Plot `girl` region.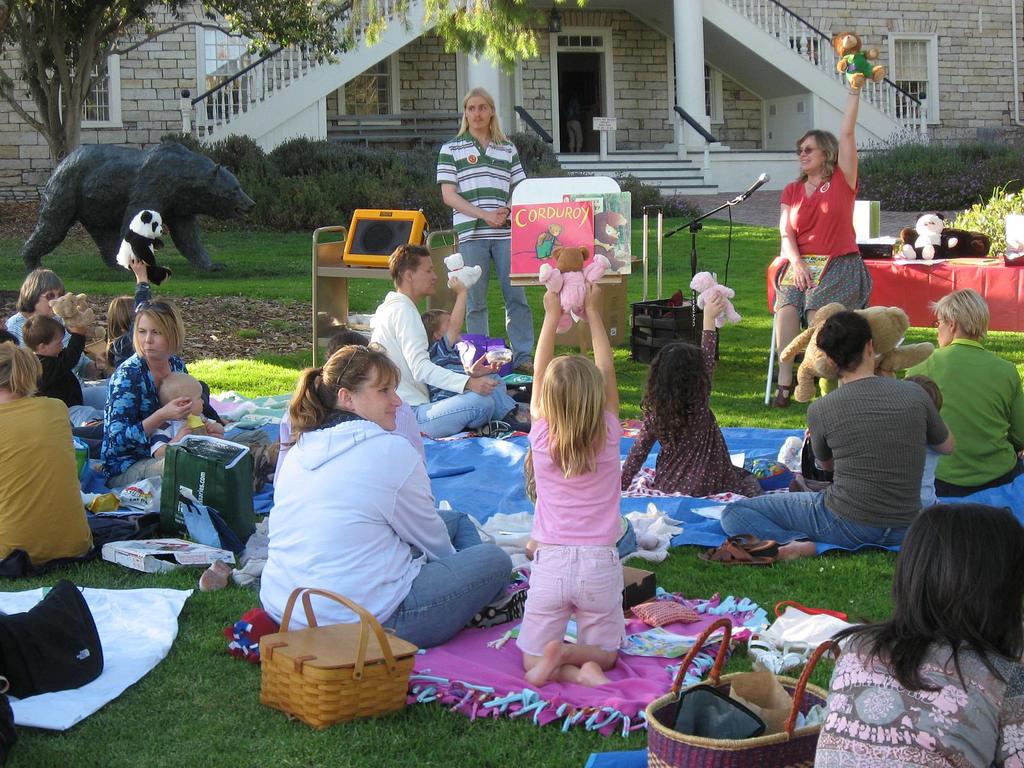
Plotted at 614 290 763 490.
